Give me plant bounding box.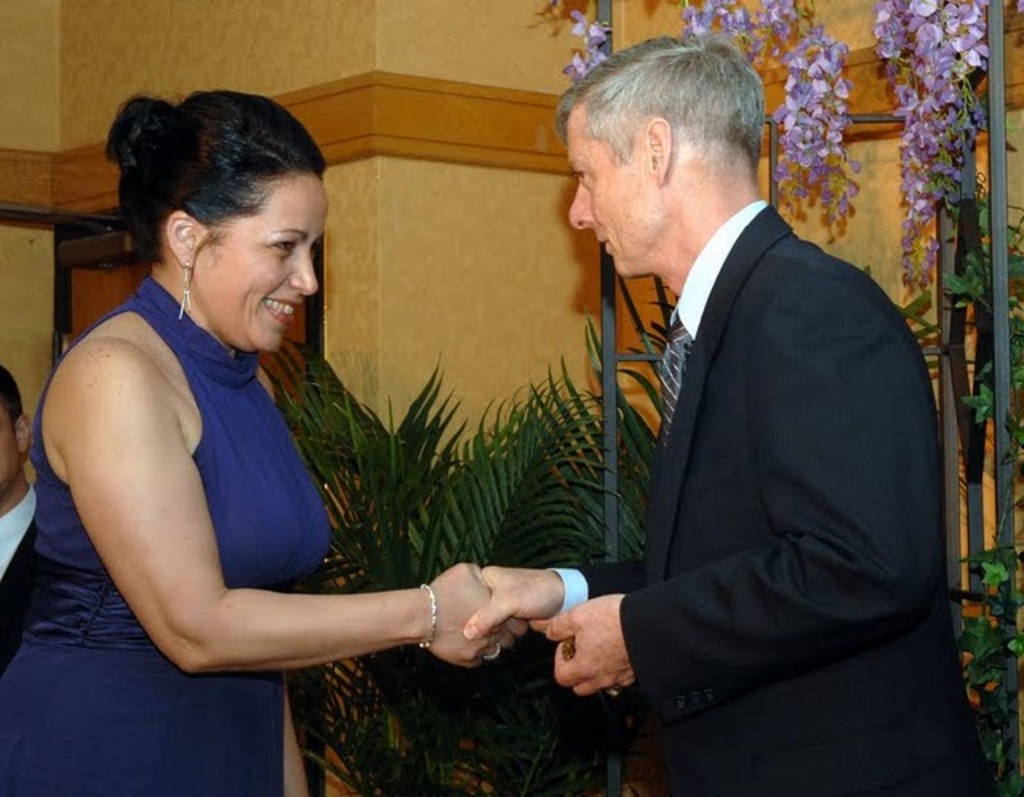
[left=269, top=320, right=693, bottom=795].
